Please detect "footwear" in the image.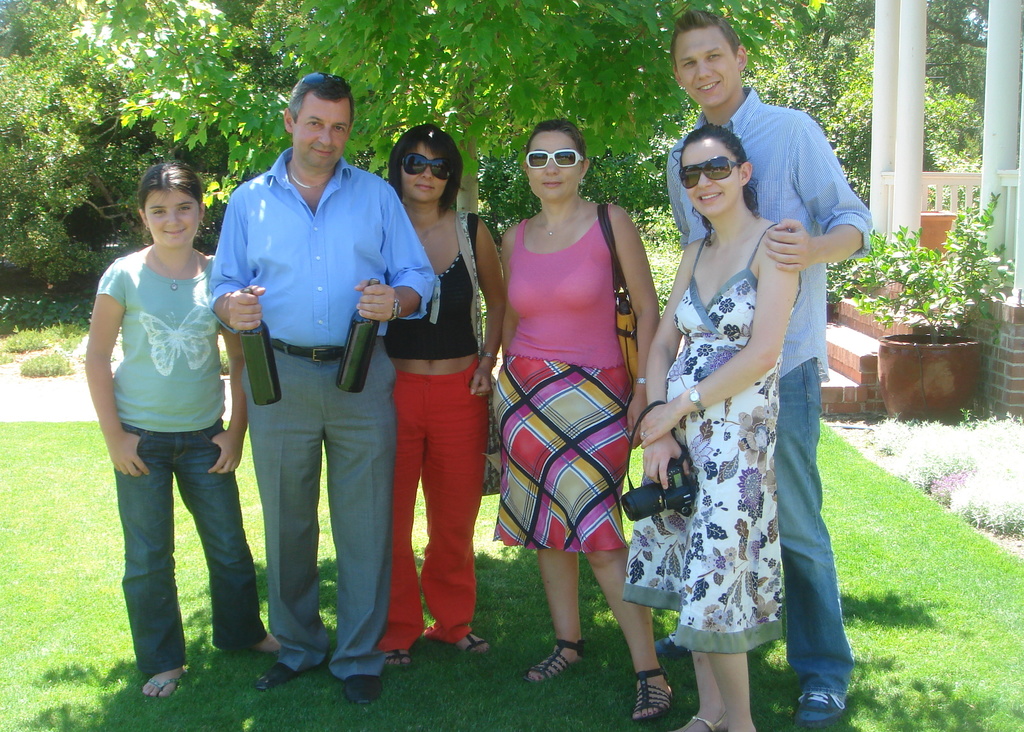
box(648, 631, 694, 665).
